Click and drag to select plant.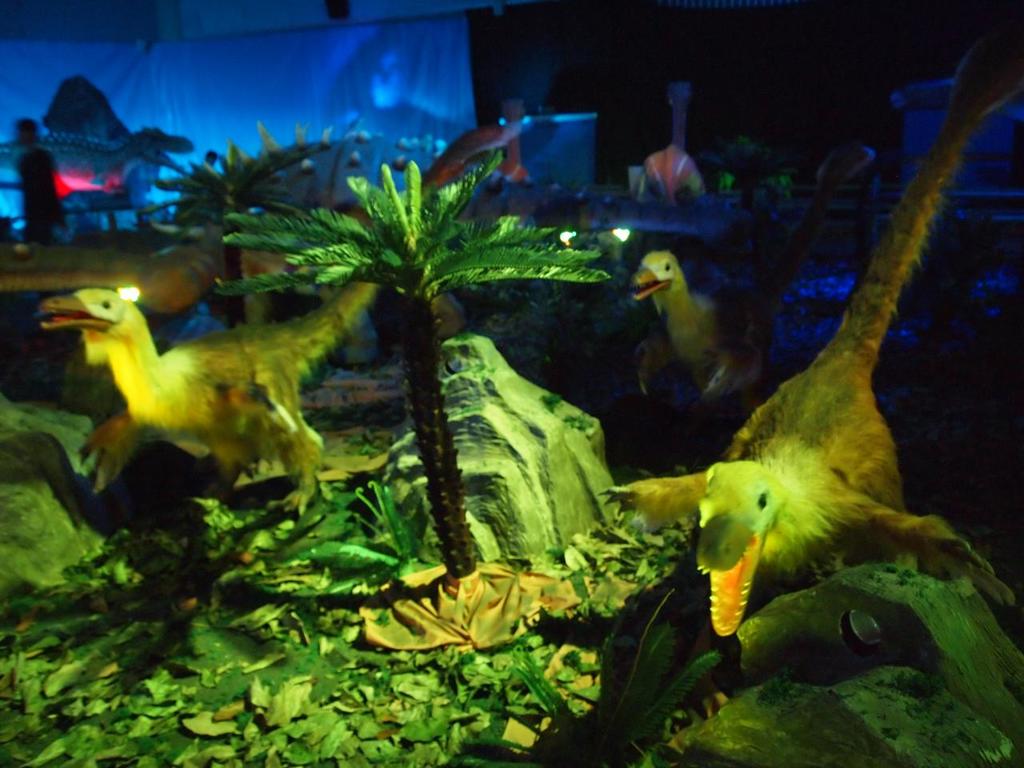
Selection: 90:174:656:579.
